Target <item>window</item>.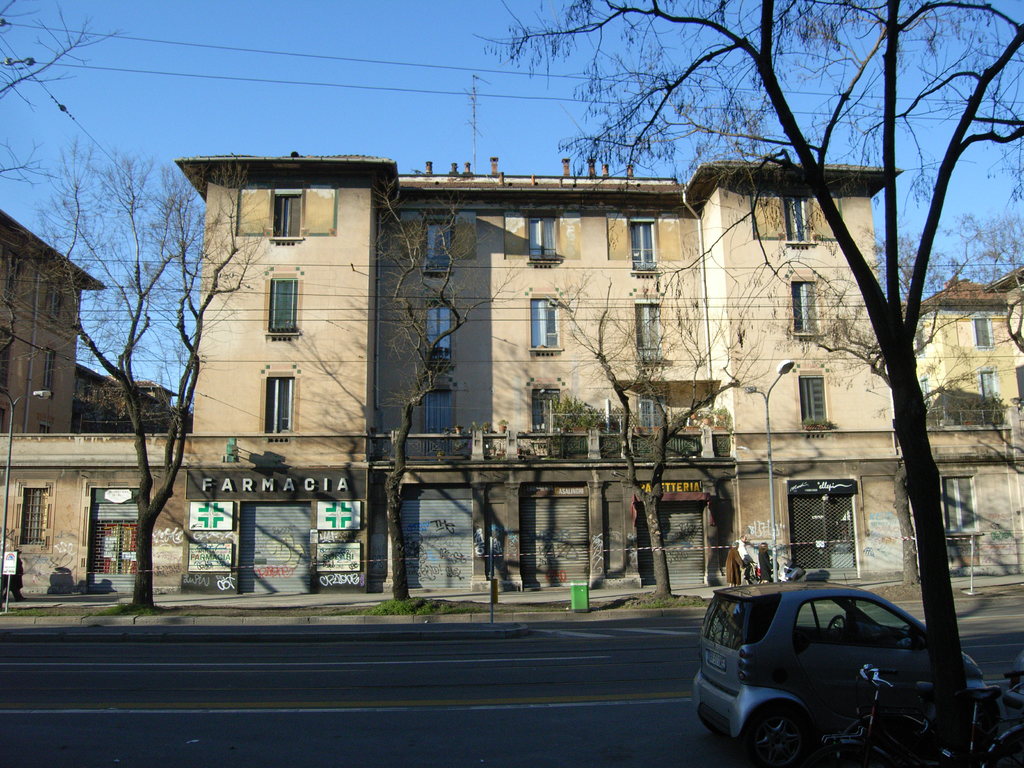
Target region: {"left": 794, "top": 479, "right": 873, "bottom": 560}.
